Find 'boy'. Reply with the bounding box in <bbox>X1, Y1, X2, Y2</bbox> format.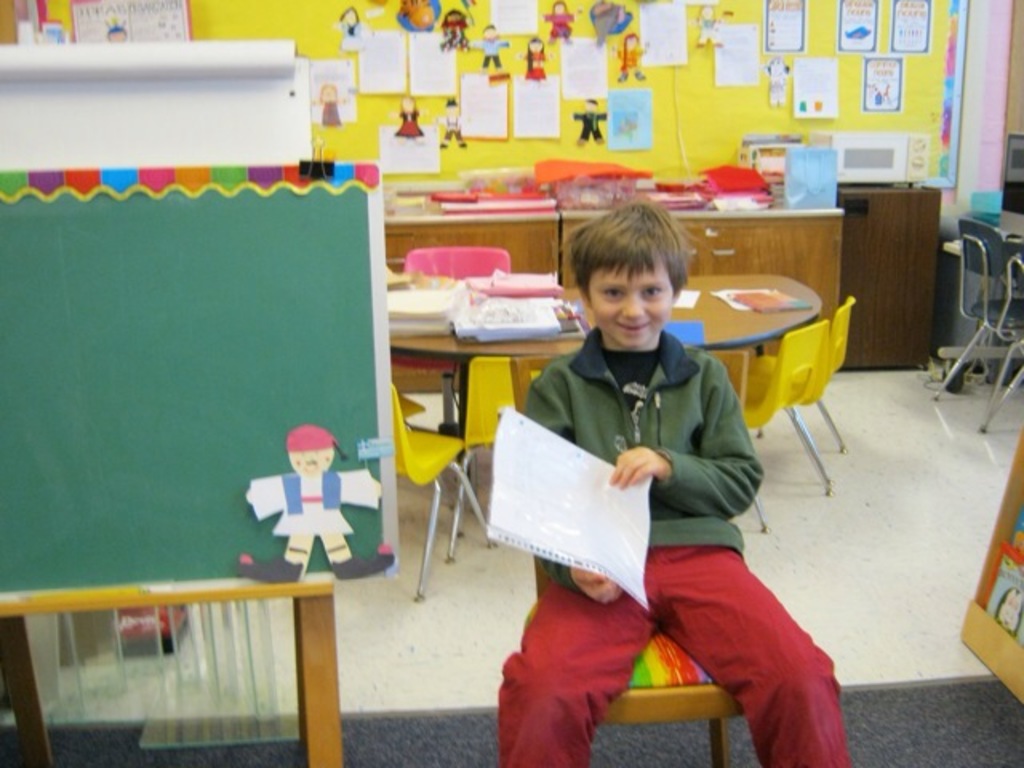
<bbox>502, 197, 816, 746</bbox>.
